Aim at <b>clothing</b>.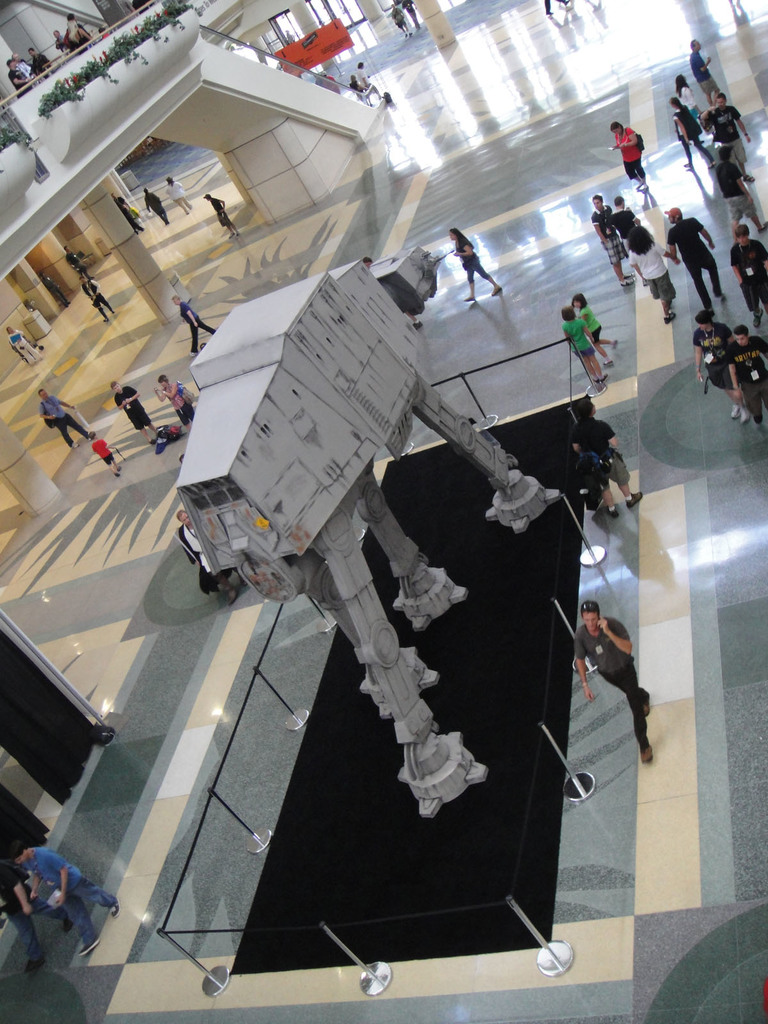
Aimed at box(562, 420, 632, 490).
